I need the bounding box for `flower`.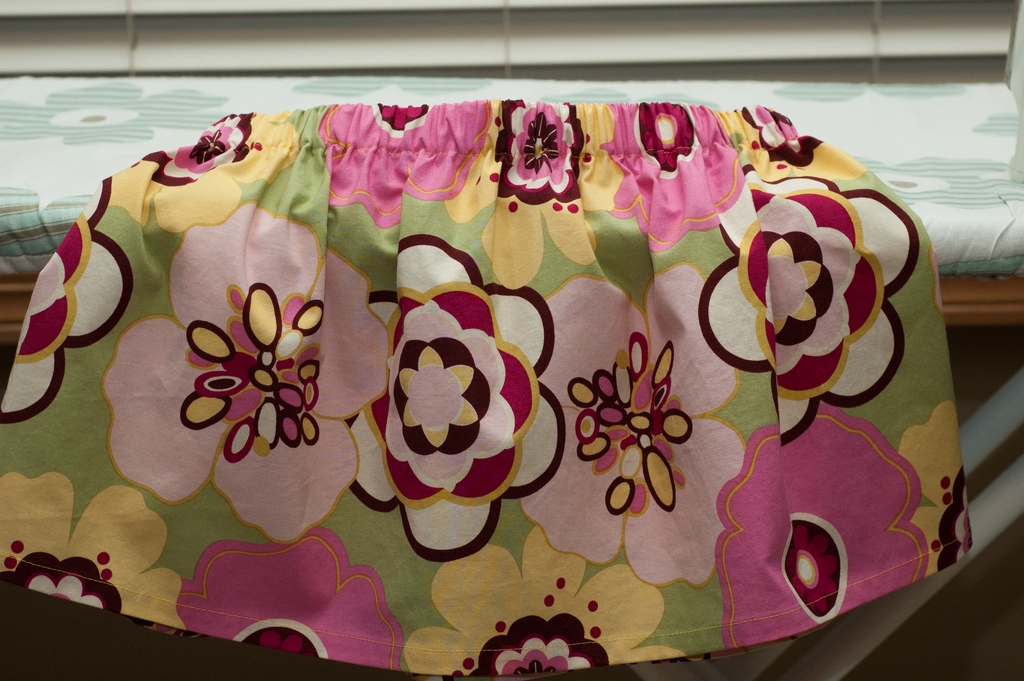
Here it is: <box>444,100,636,296</box>.
